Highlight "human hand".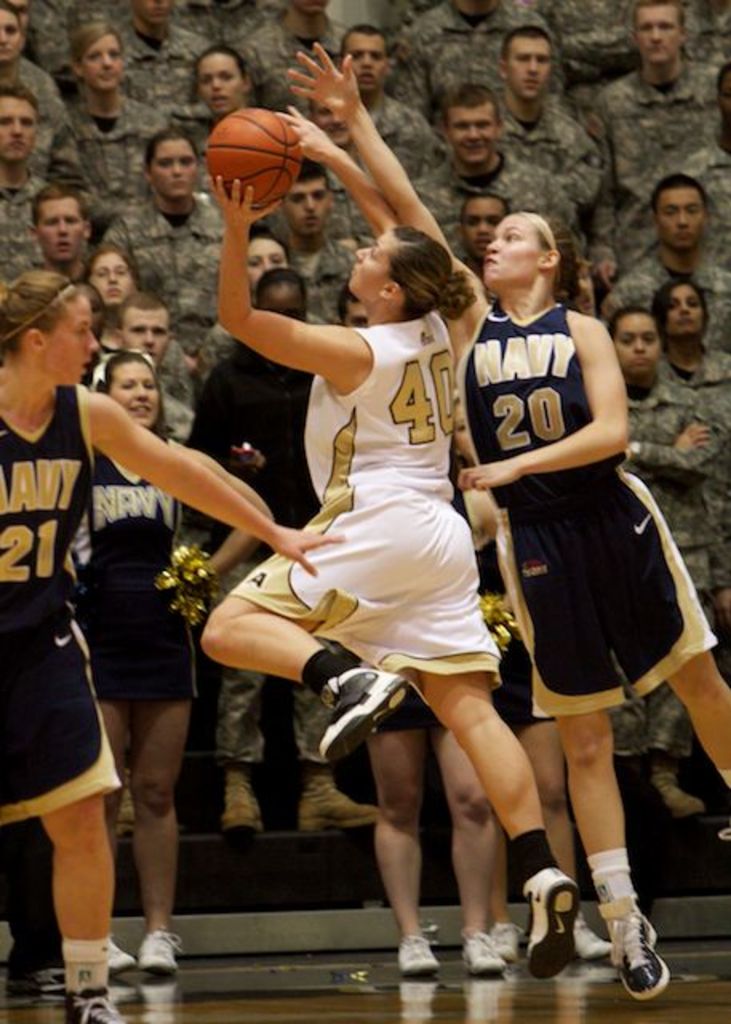
Highlighted region: [left=670, top=422, right=712, bottom=456].
